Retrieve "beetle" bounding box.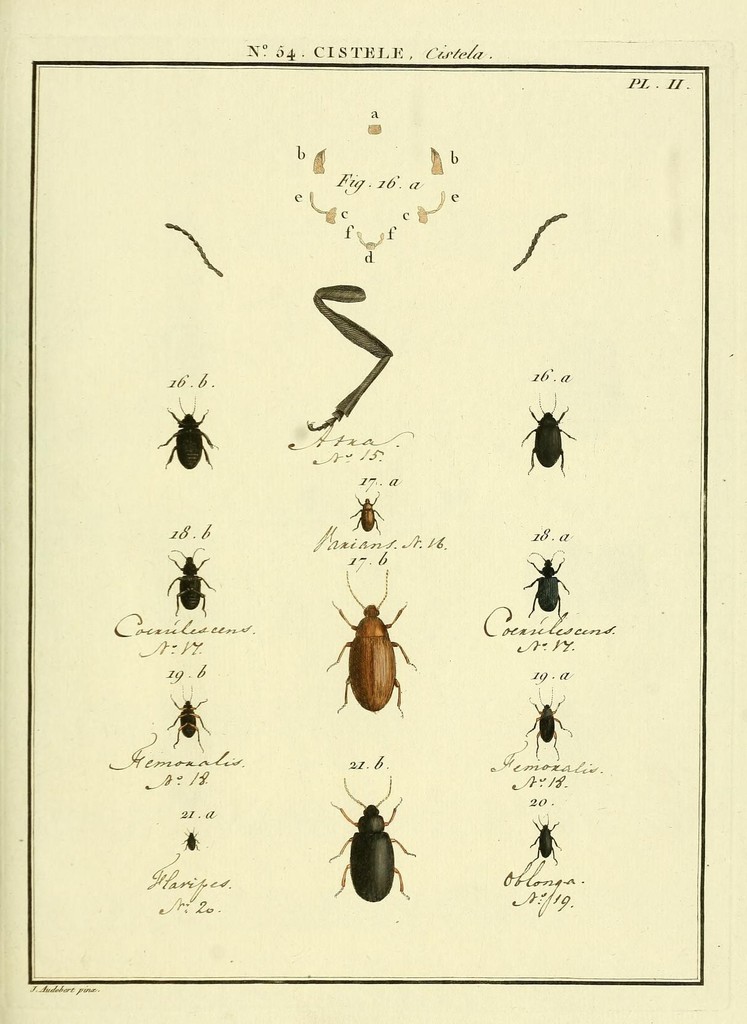
Bounding box: rect(525, 398, 576, 474).
